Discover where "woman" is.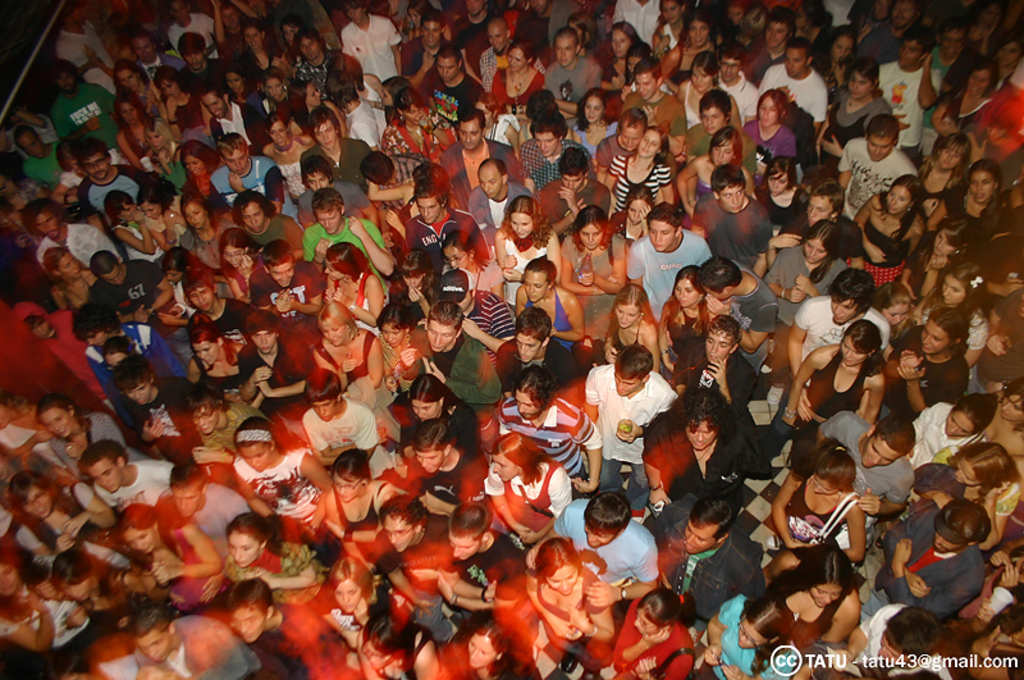
Discovered at rect(740, 90, 800, 175).
